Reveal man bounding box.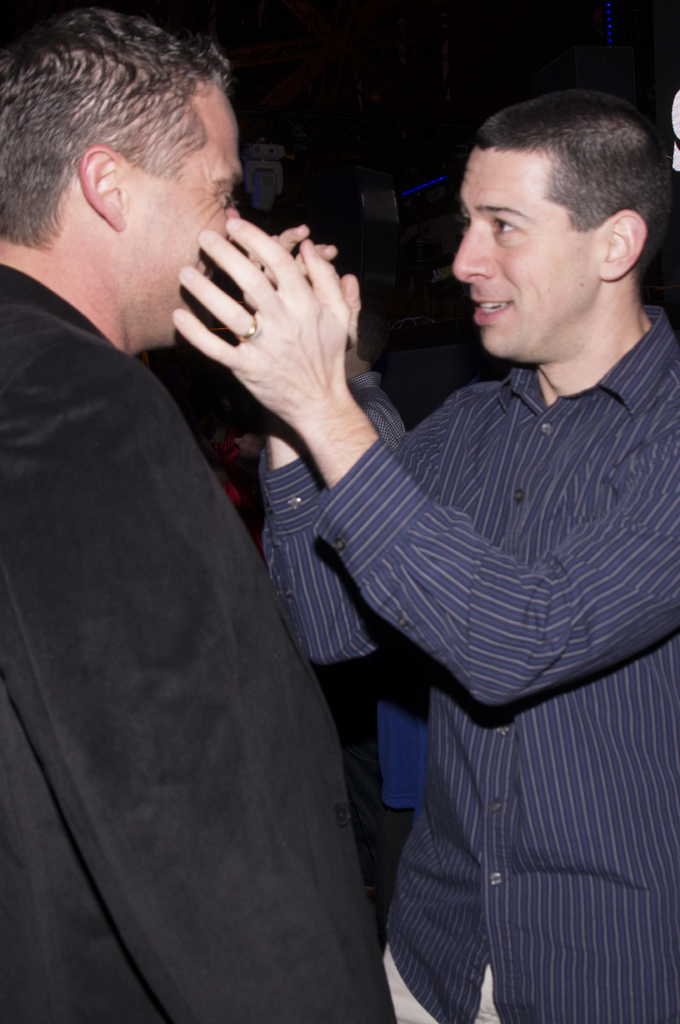
Revealed: locate(0, 4, 397, 1023).
